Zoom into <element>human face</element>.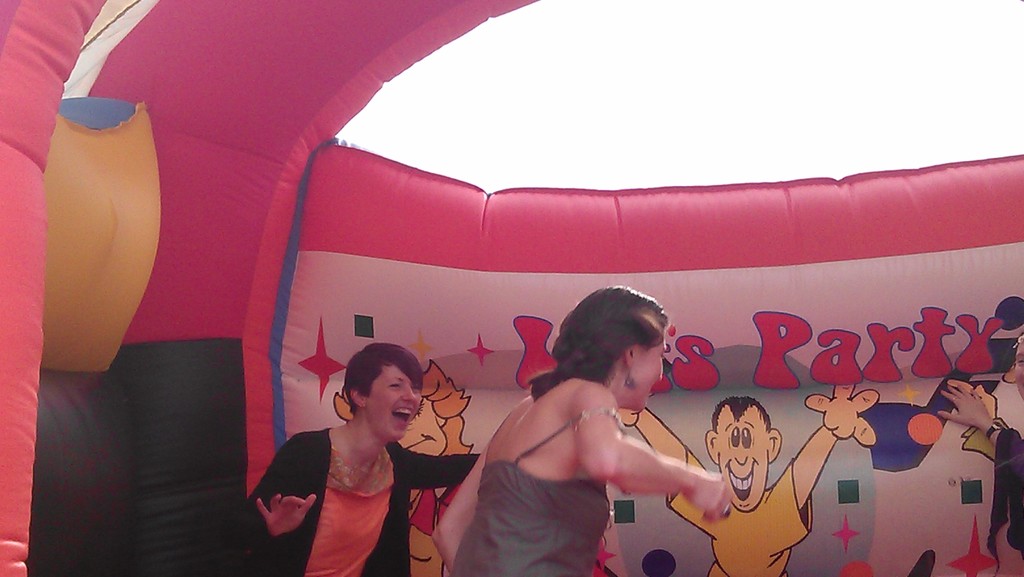
Zoom target: (365, 361, 421, 439).
